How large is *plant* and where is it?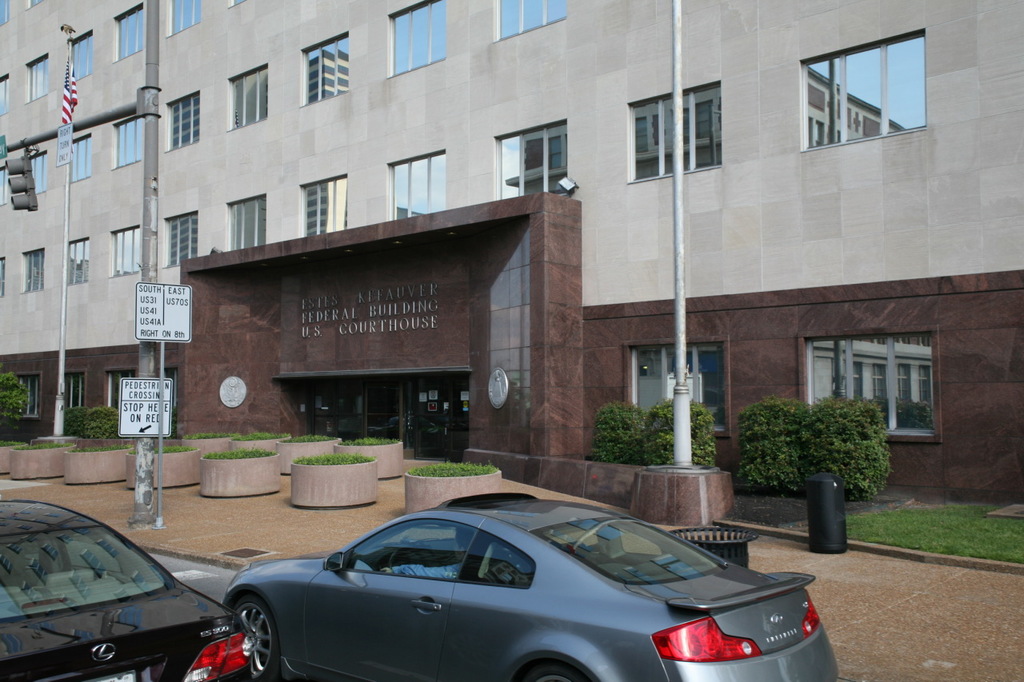
Bounding box: BBox(409, 457, 499, 476).
